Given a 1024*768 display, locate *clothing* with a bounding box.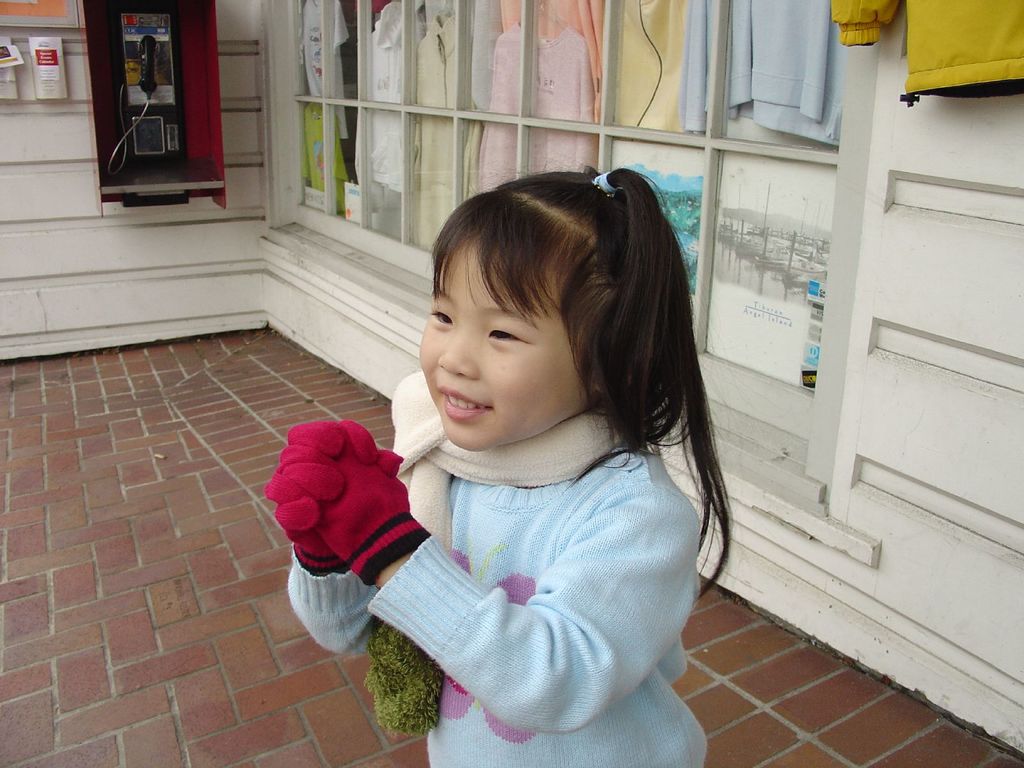
Located: detection(831, 0, 1023, 108).
